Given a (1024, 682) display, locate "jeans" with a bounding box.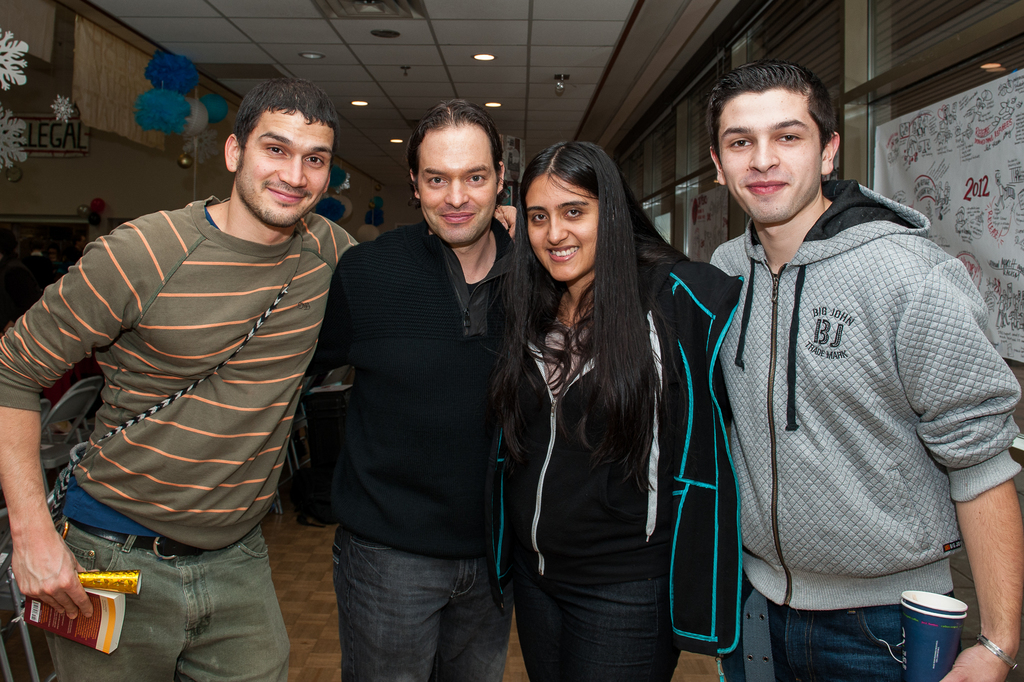
Located: rect(730, 590, 979, 674).
